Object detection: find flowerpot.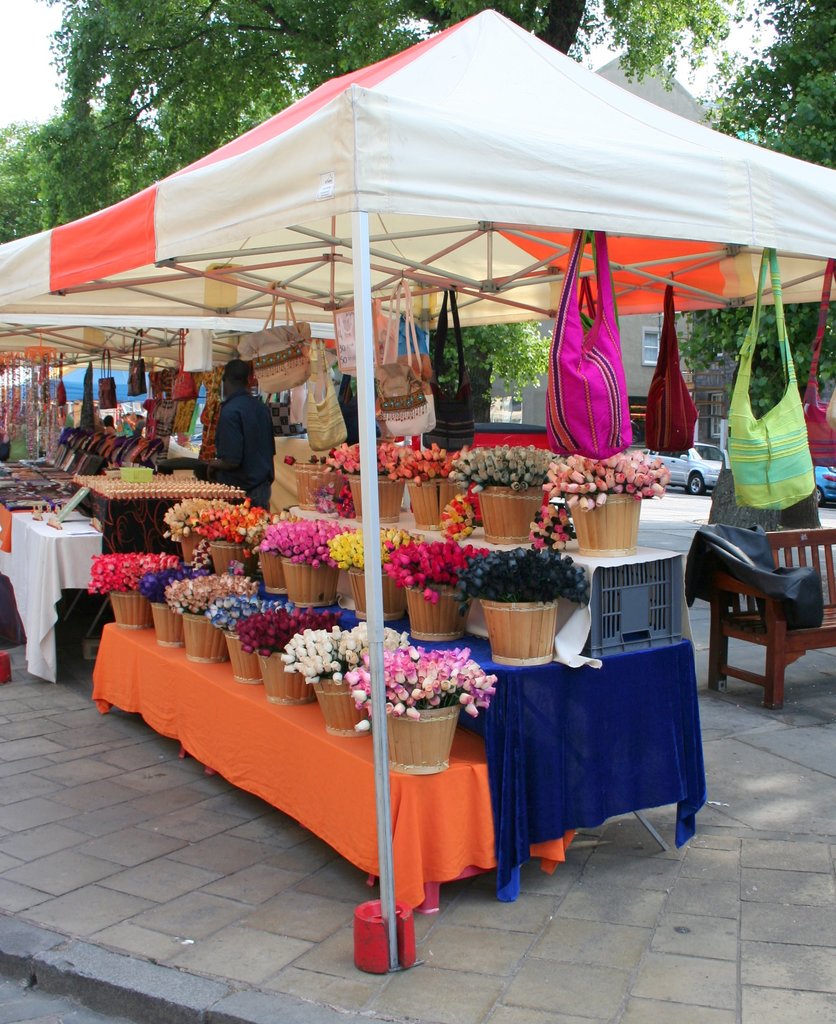
x1=348 y1=475 x2=401 y2=525.
